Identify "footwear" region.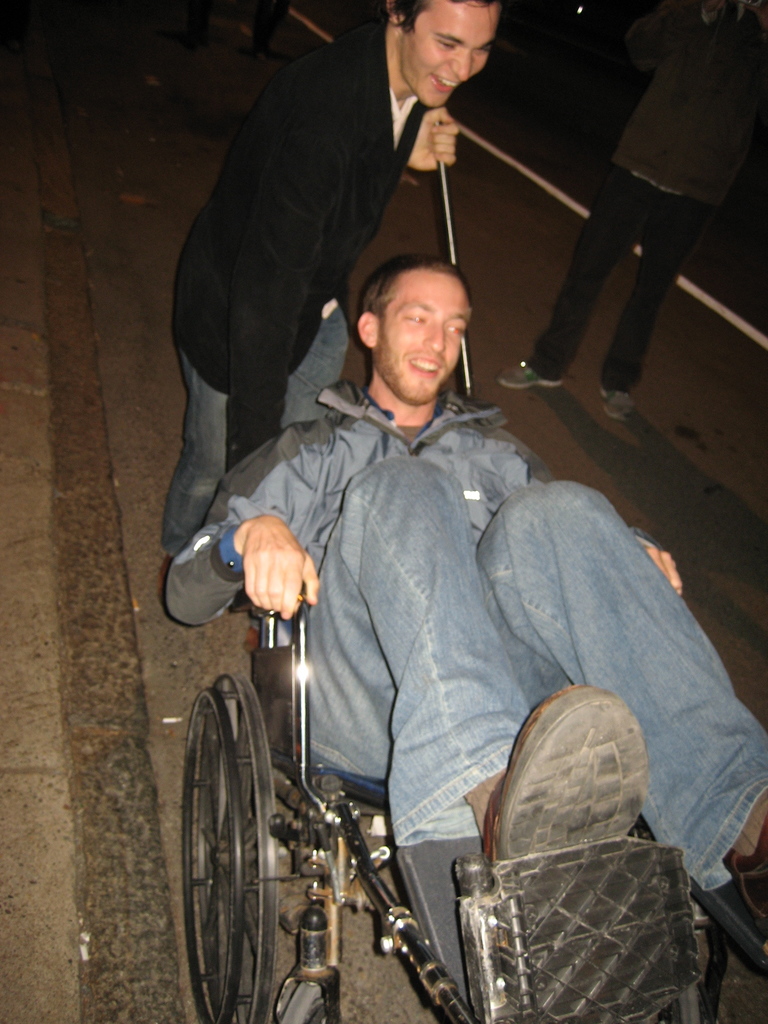
Region: 718/812/767/933.
